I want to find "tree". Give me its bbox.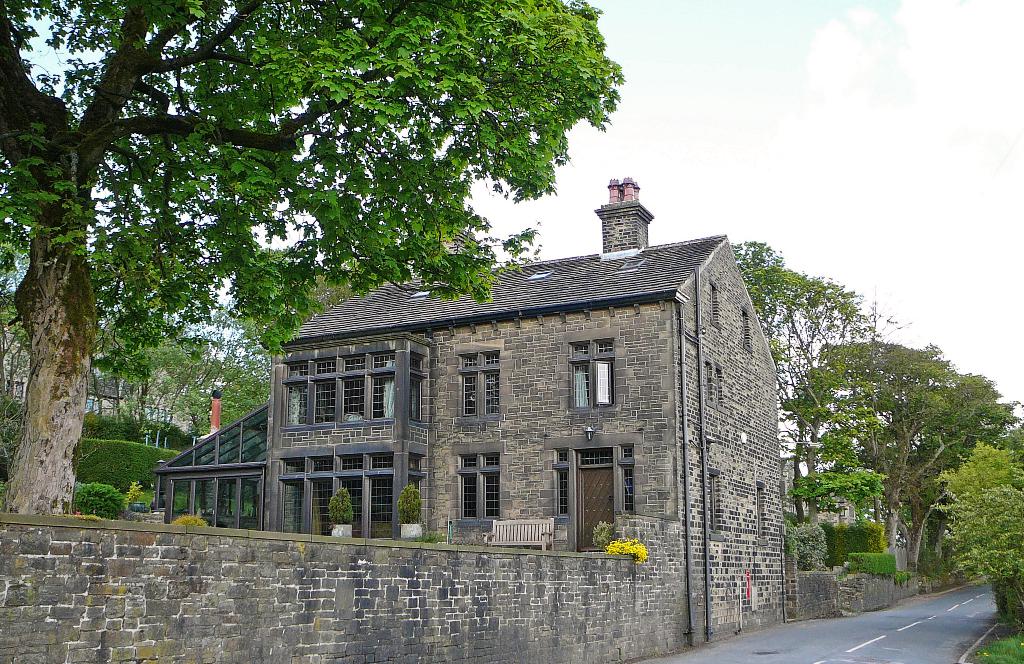
region(243, 258, 394, 361).
